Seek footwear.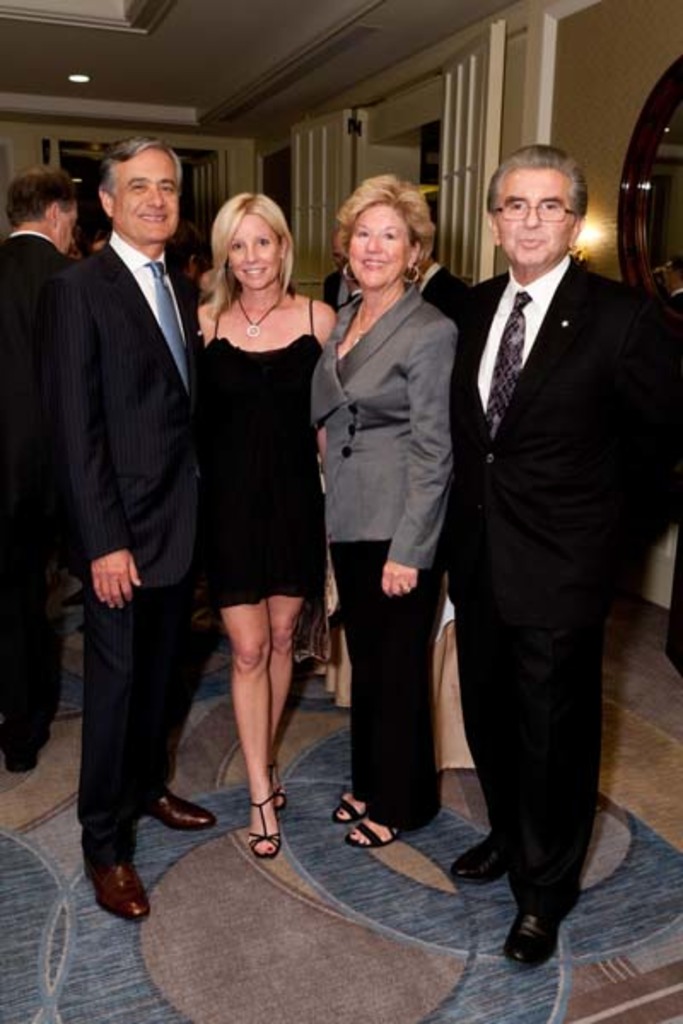
l=447, t=829, r=505, b=884.
